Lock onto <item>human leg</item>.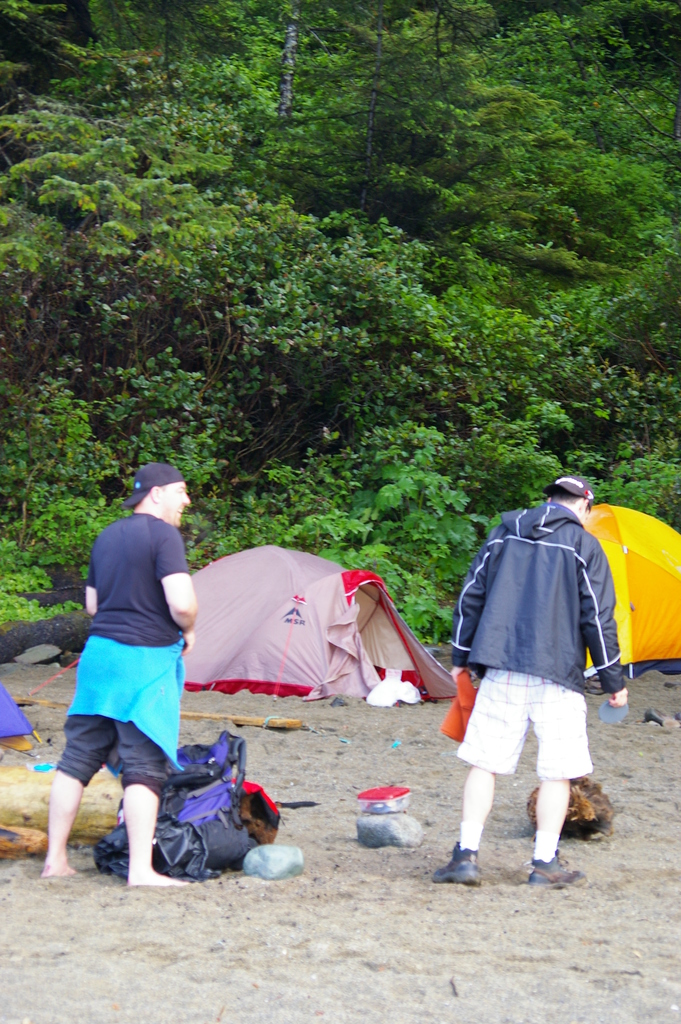
Locked: x1=426, y1=760, x2=491, y2=888.
